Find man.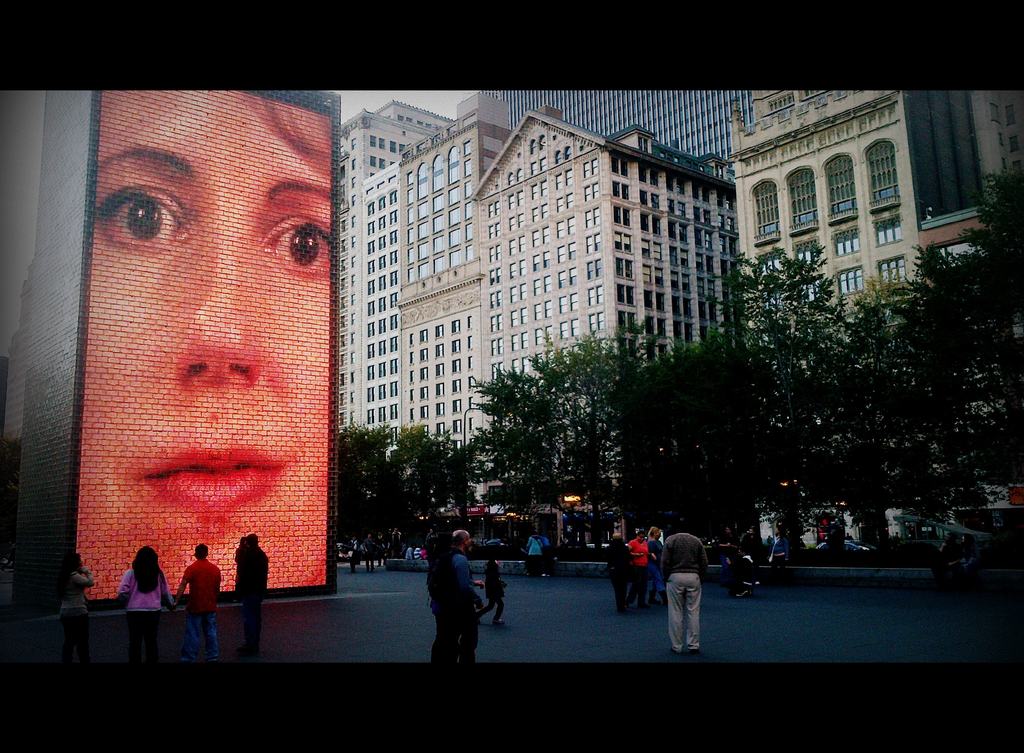
bbox=(767, 522, 783, 588).
